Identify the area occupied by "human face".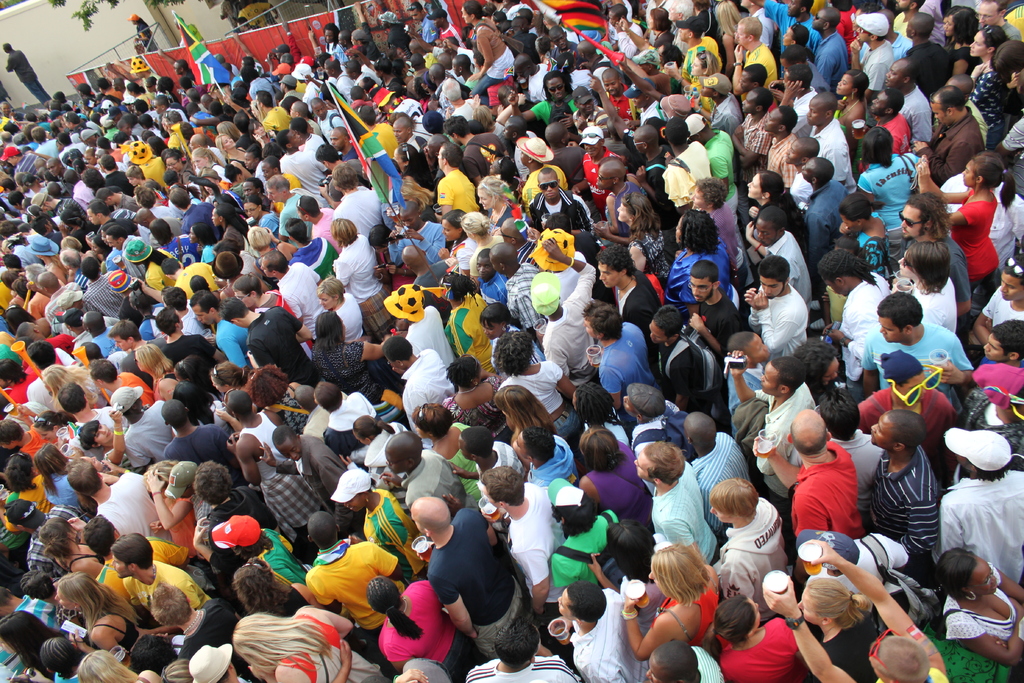
Area: Rect(401, 214, 414, 230).
